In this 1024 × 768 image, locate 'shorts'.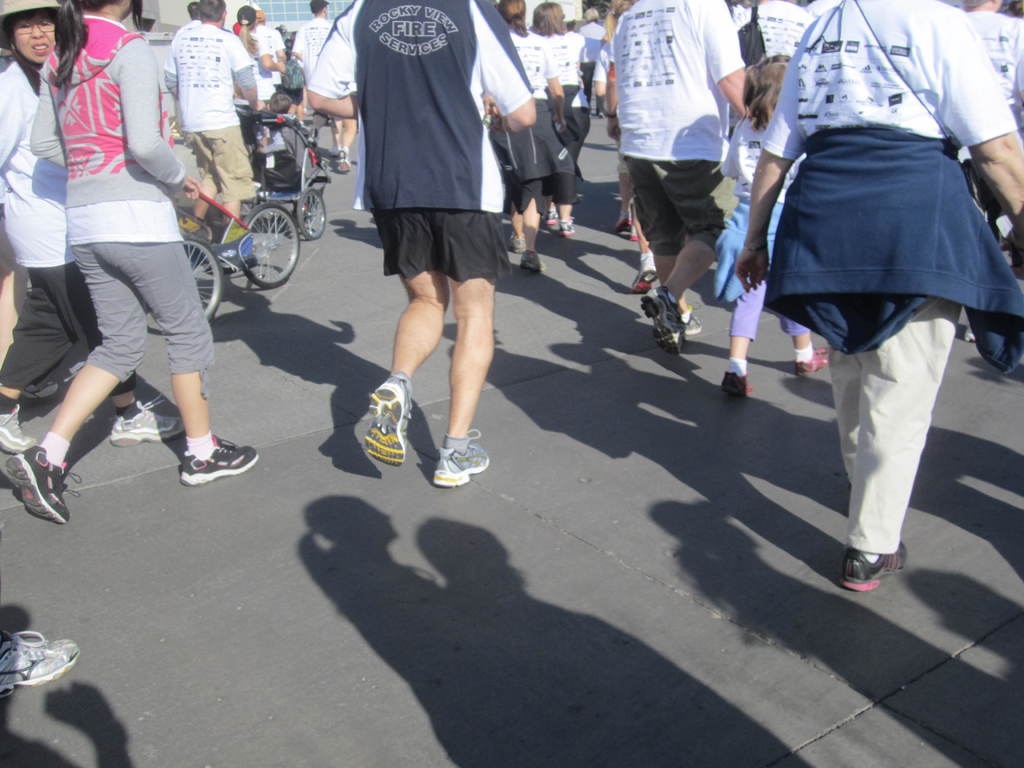
Bounding box: <bbox>621, 155, 739, 255</bbox>.
